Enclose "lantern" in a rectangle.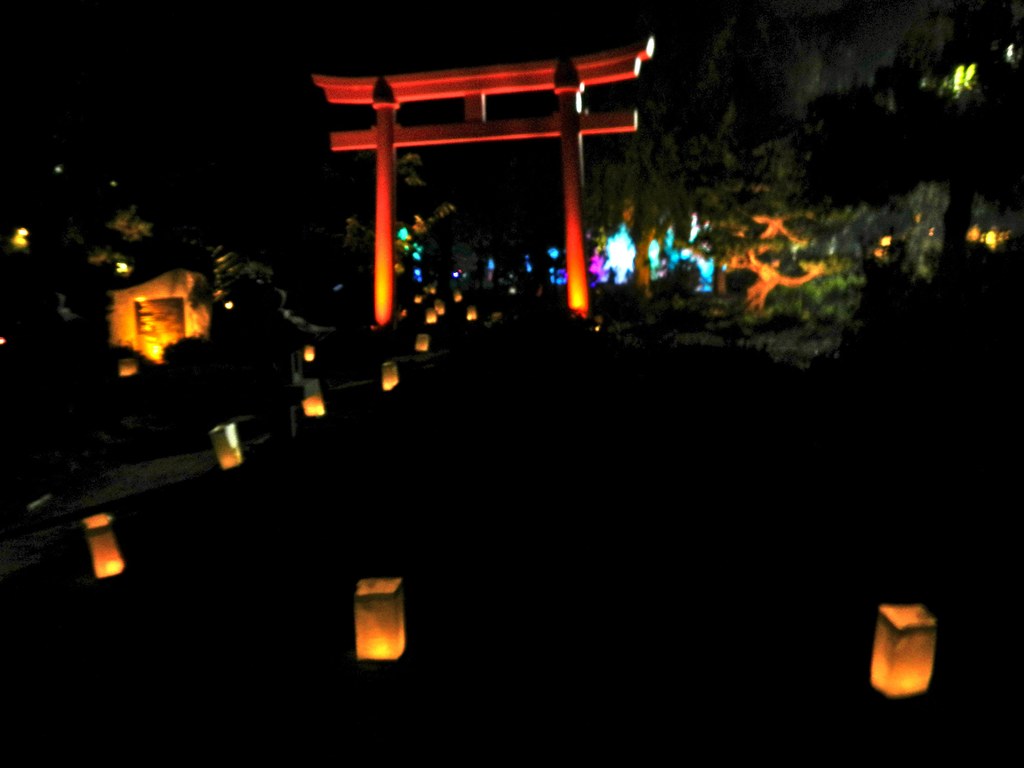
(207,421,242,467).
